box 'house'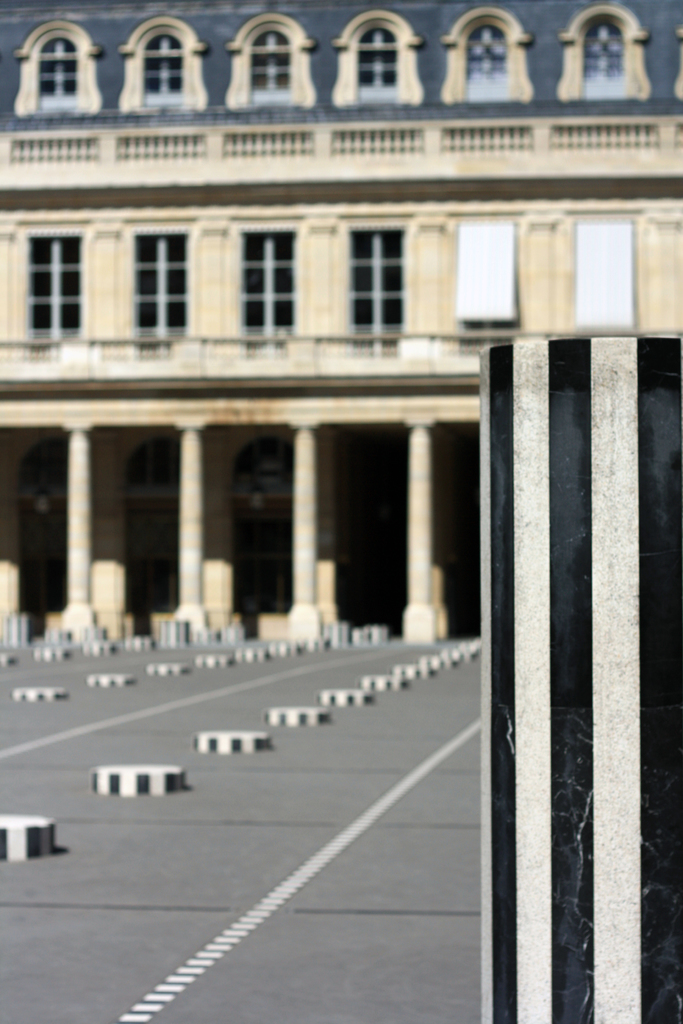
x1=0, y1=0, x2=682, y2=645
